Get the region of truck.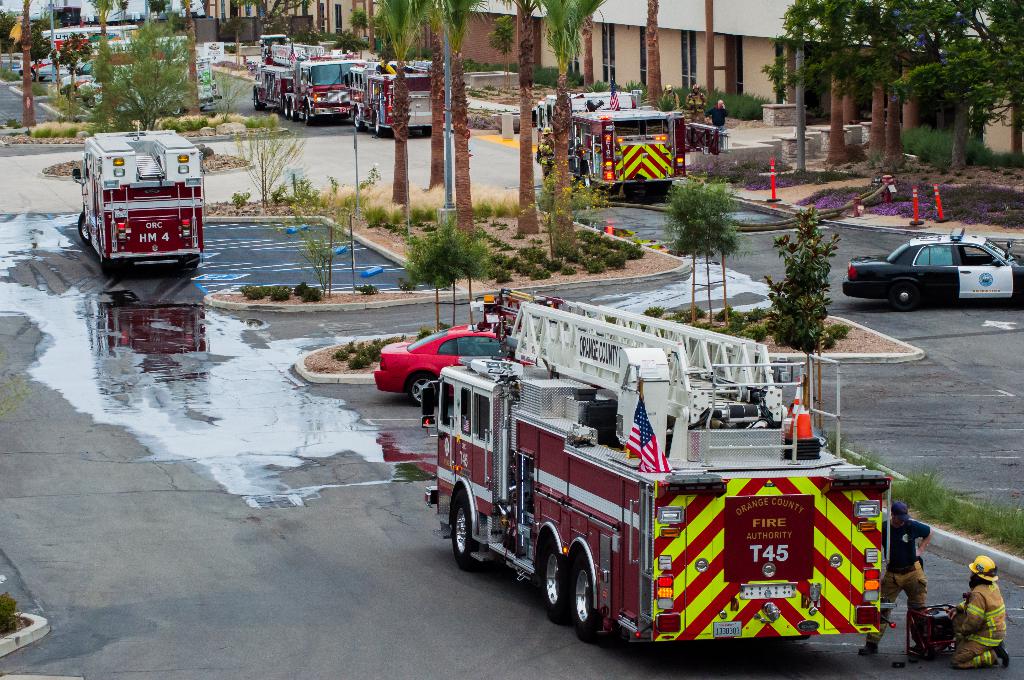
(431,283,896,656).
